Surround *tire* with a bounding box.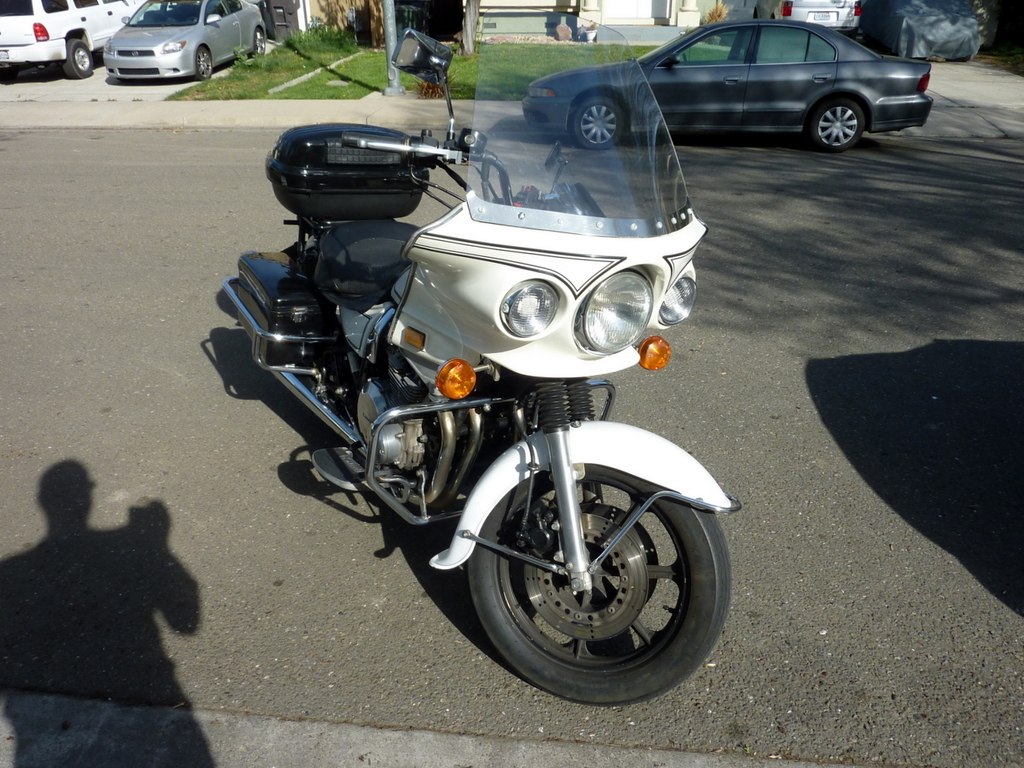
[x1=248, y1=30, x2=266, y2=58].
